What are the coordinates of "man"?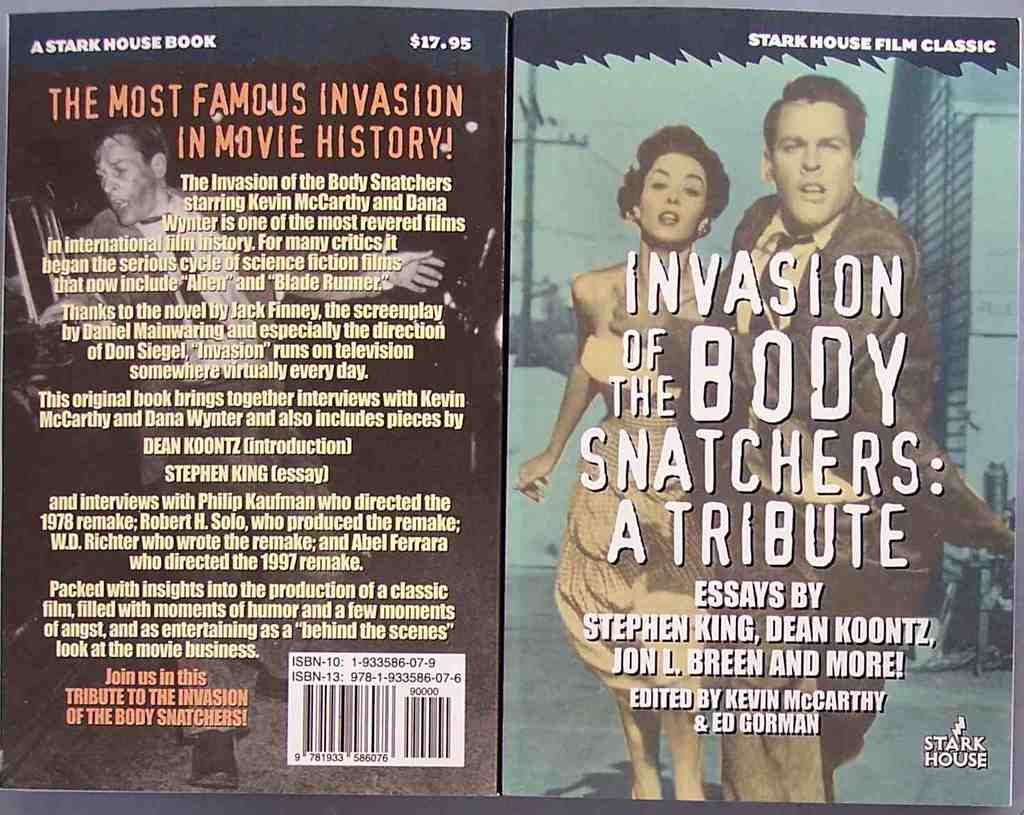
<box>24,102,446,788</box>.
